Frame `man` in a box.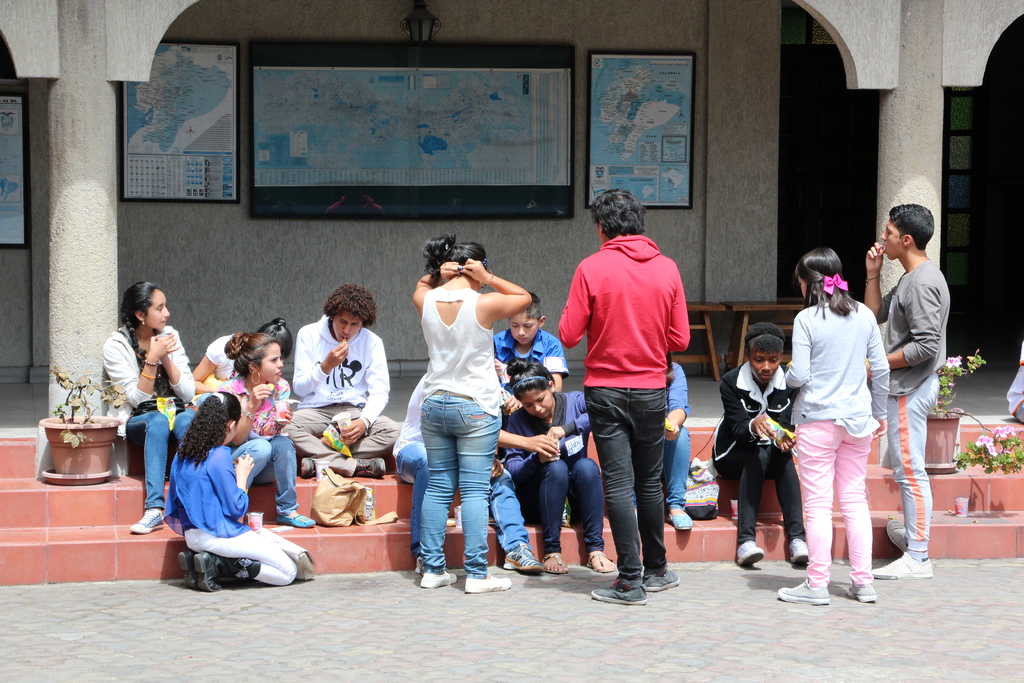
<bbox>282, 283, 400, 475</bbox>.
